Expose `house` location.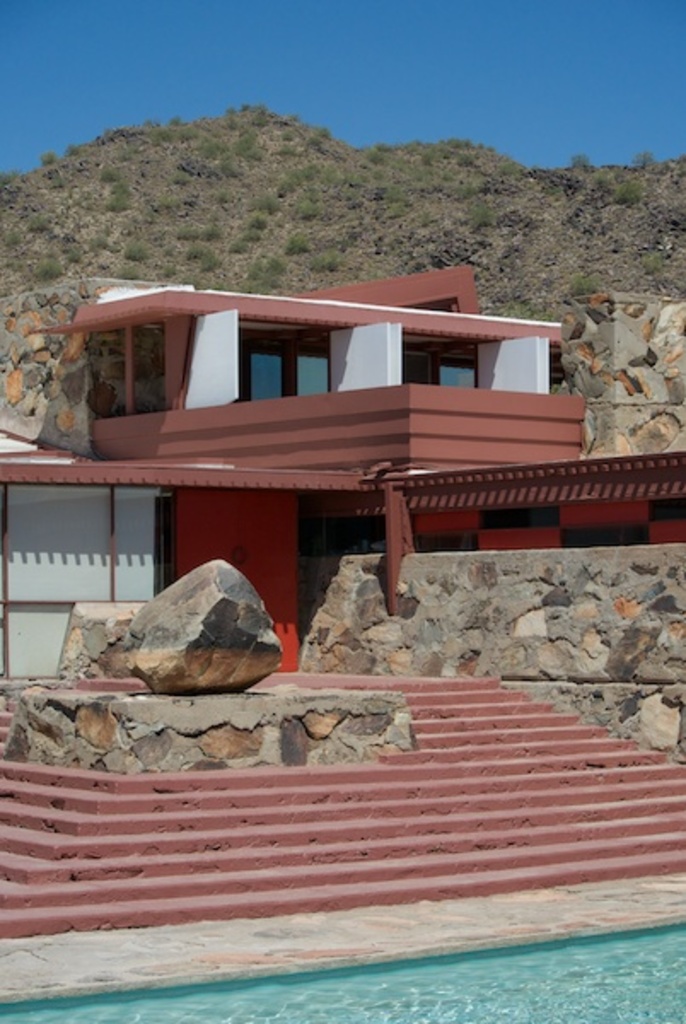
Exposed at box=[0, 265, 684, 1022].
